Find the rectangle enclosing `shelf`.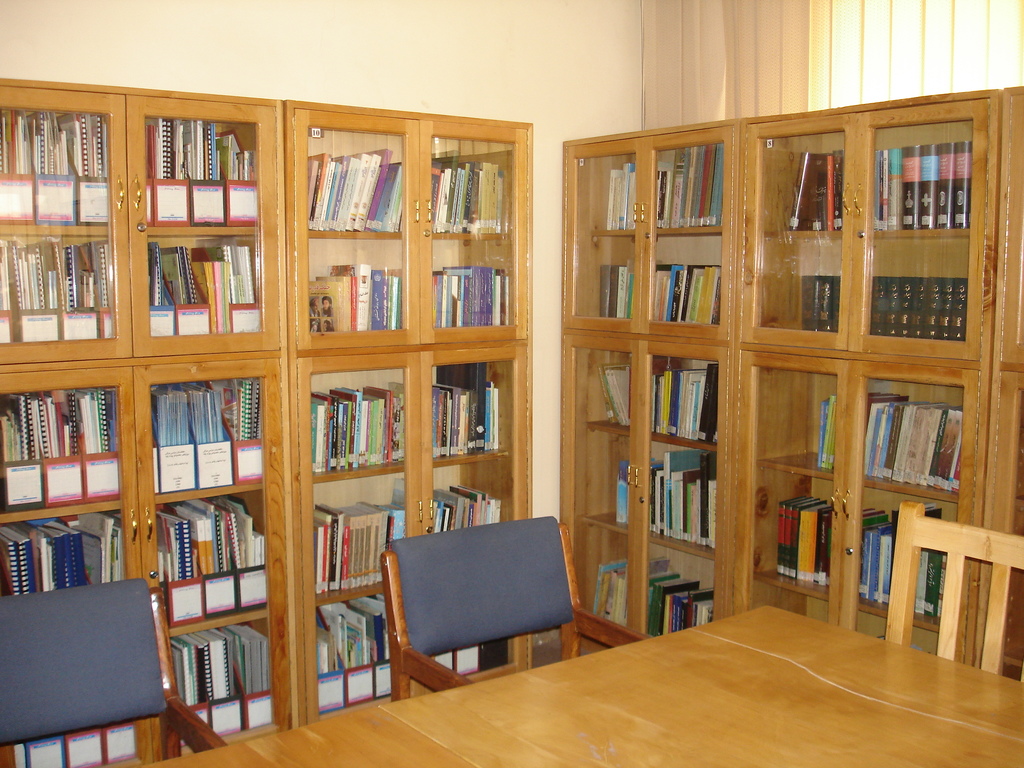
locate(663, 146, 732, 229).
